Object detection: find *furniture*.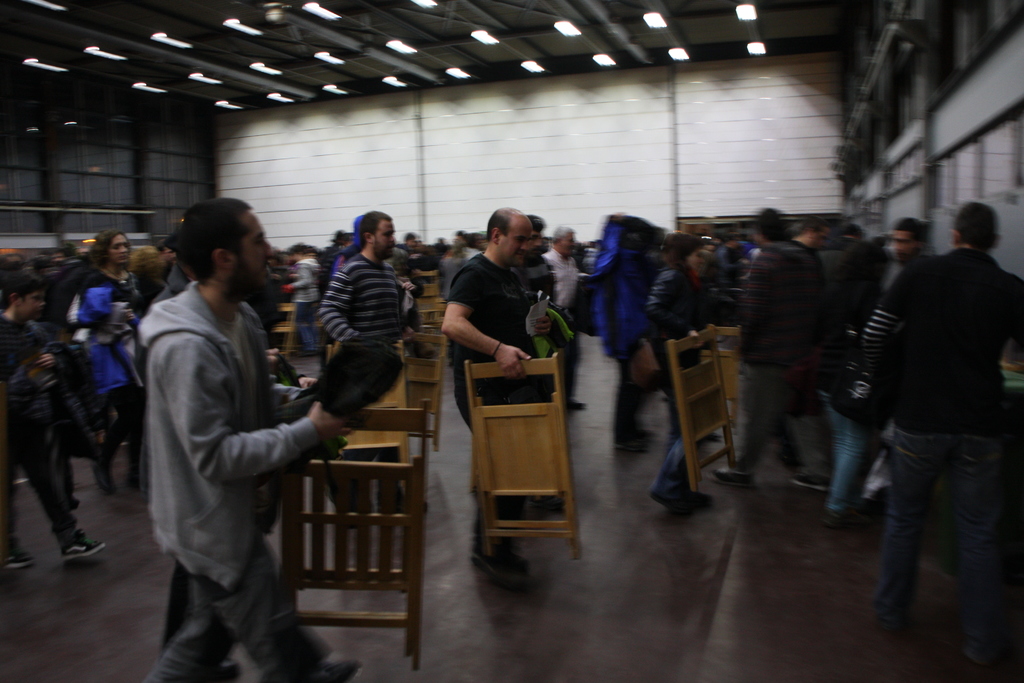
(413, 272, 436, 321).
